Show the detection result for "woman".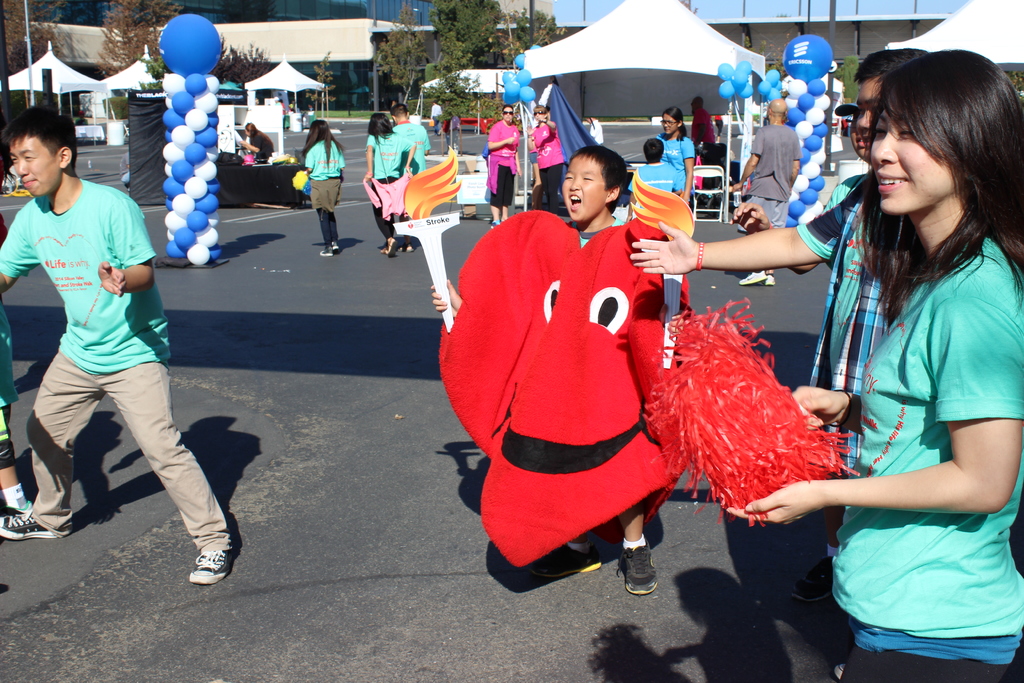
486, 103, 525, 227.
